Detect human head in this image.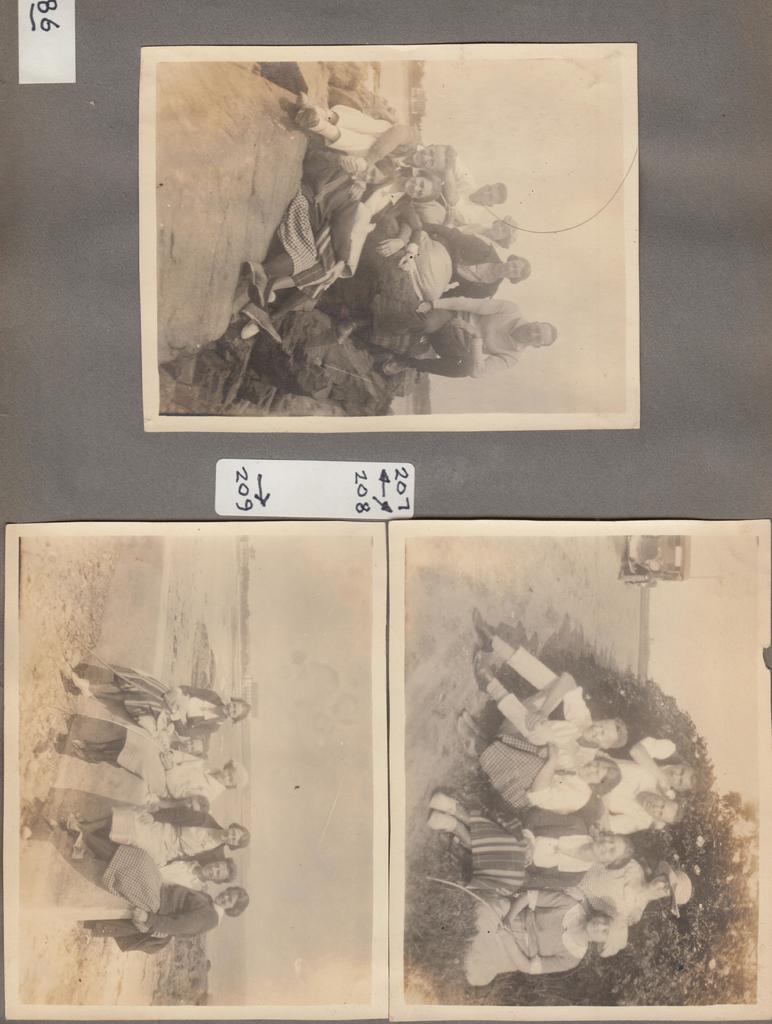
Detection: locate(200, 856, 238, 883).
